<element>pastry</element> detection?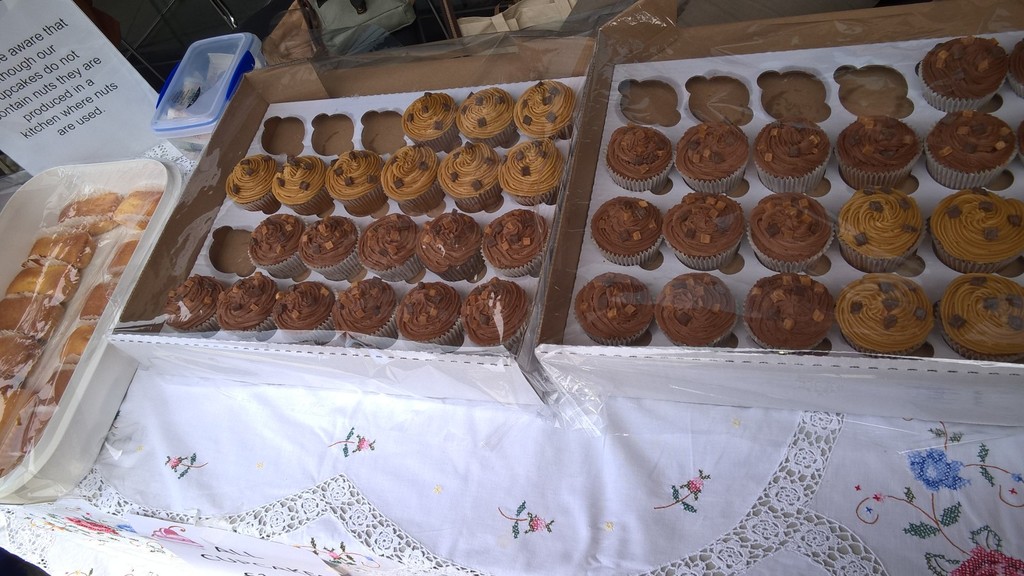
BBox(269, 282, 334, 349)
